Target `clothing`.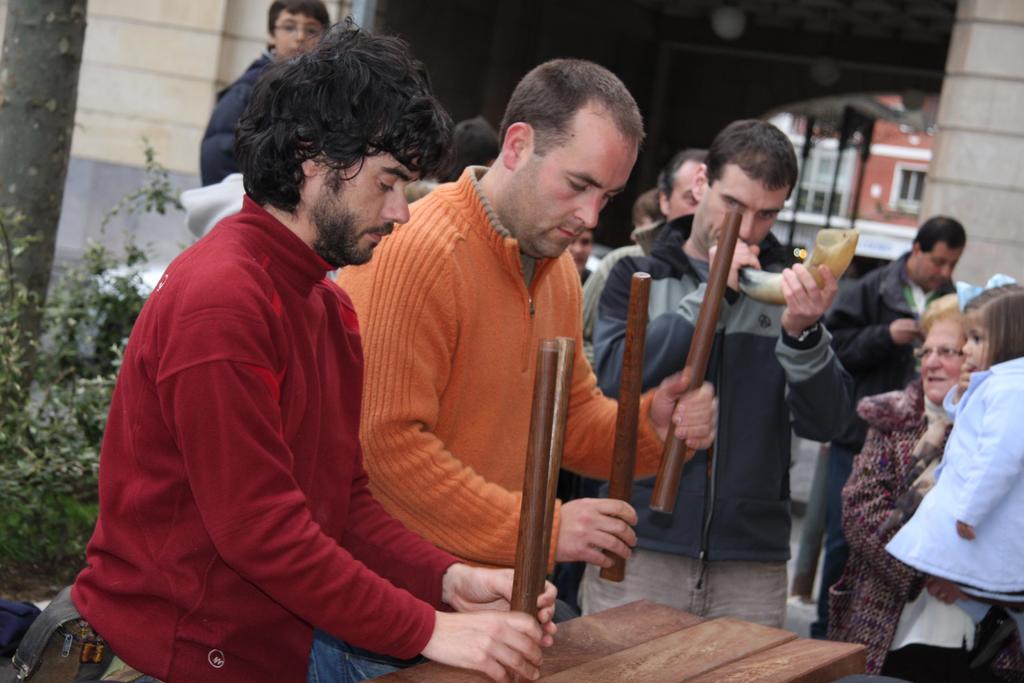
Target region: pyautogui.locateOnScreen(593, 210, 852, 631).
